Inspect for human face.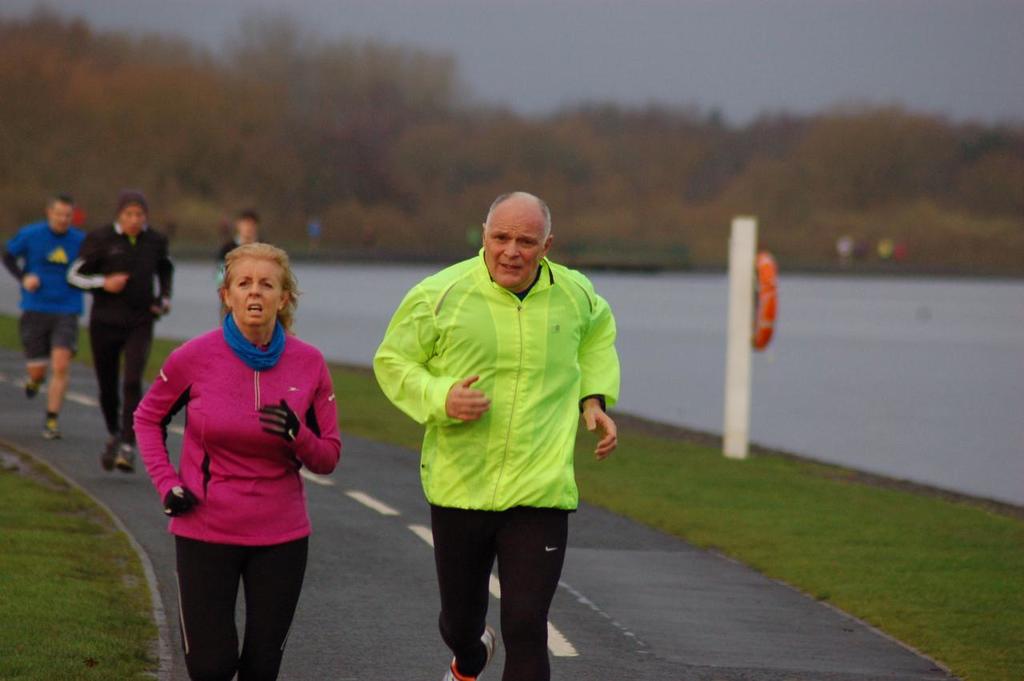
Inspection: locate(228, 262, 280, 326).
